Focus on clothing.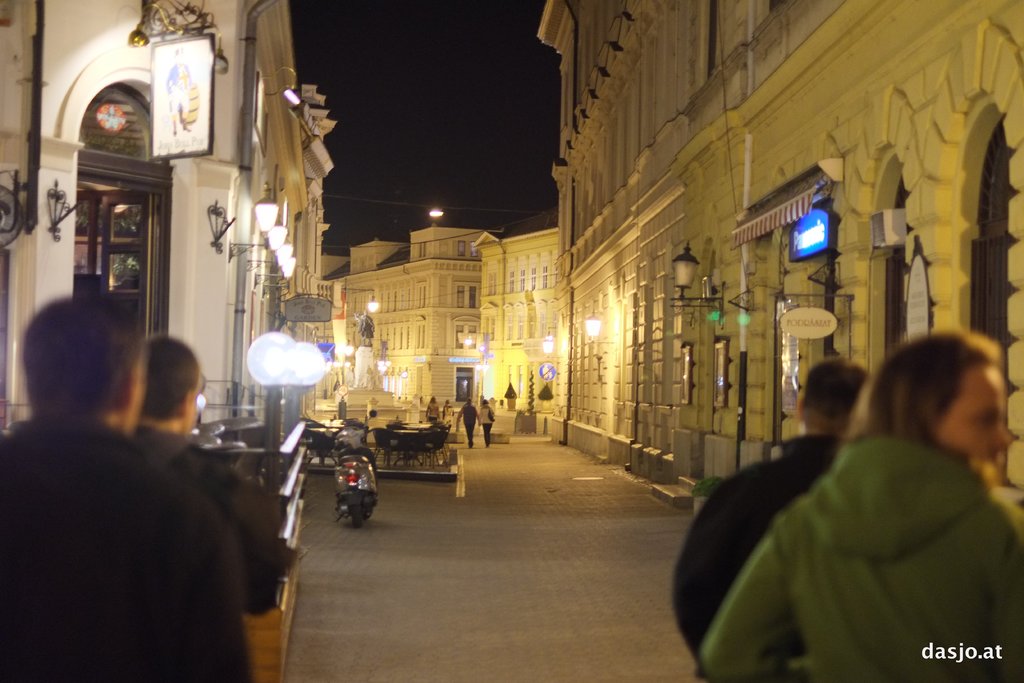
Focused at x1=444, y1=404, x2=455, y2=425.
